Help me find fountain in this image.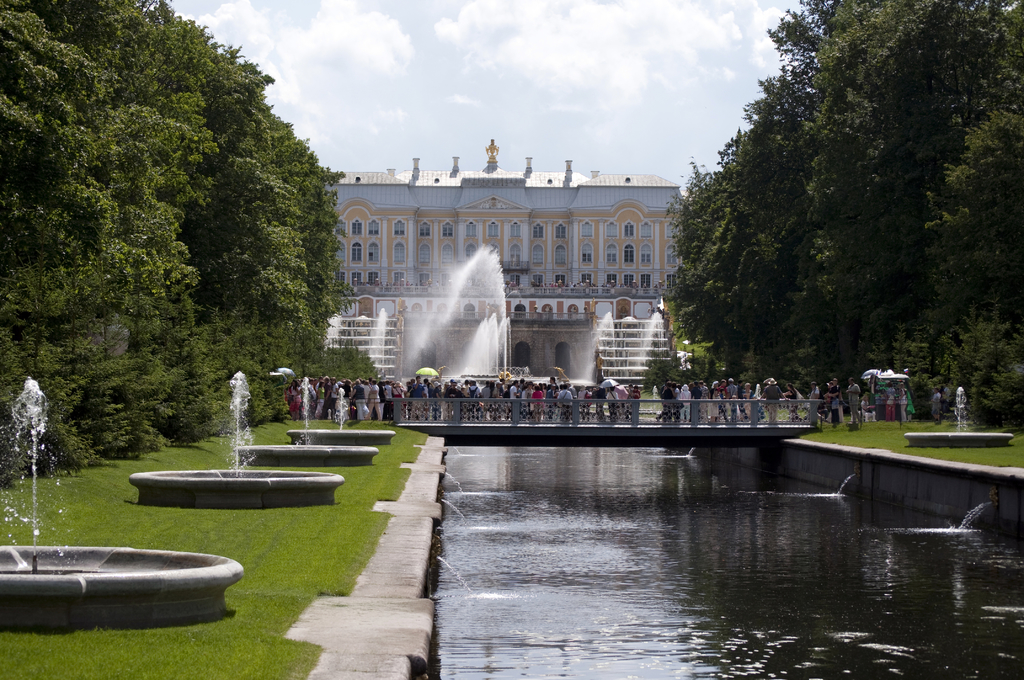
Found it: bbox=(596, 295, 687, 403).
